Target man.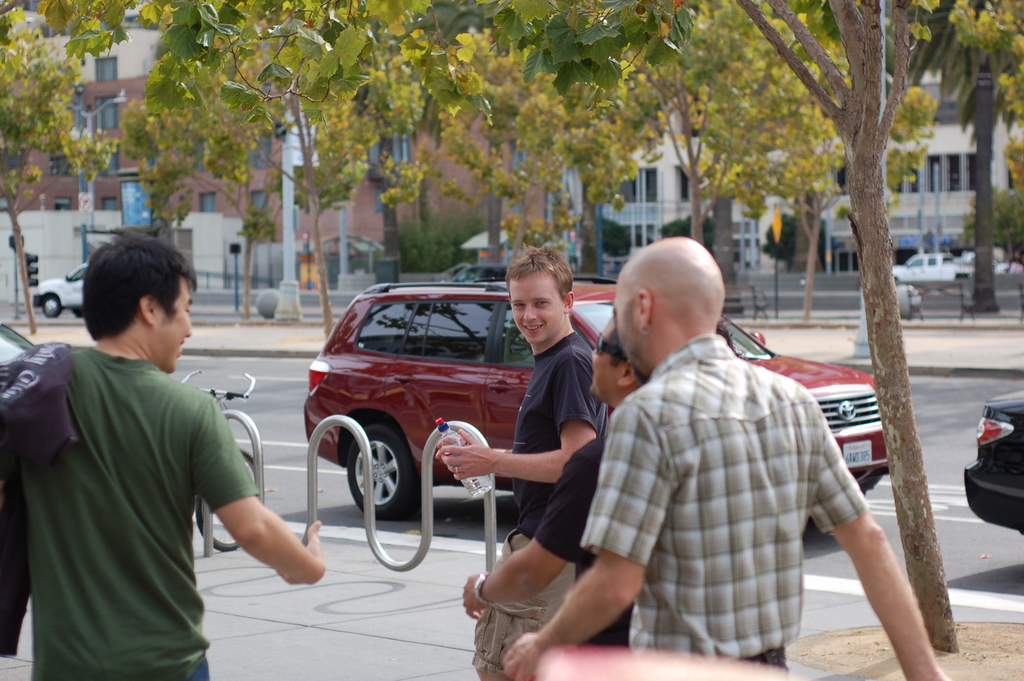
Target region: pyautogui.locateOnScreen(454, 311, 649, 643).
